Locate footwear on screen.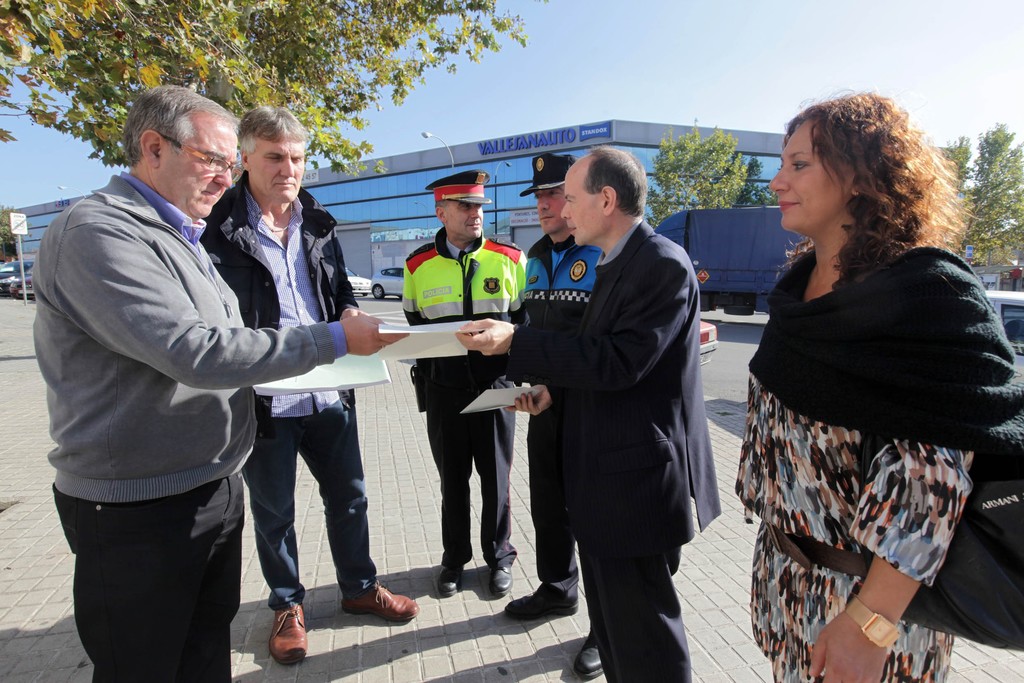
On screen at box(505, 593, 577, 621).
